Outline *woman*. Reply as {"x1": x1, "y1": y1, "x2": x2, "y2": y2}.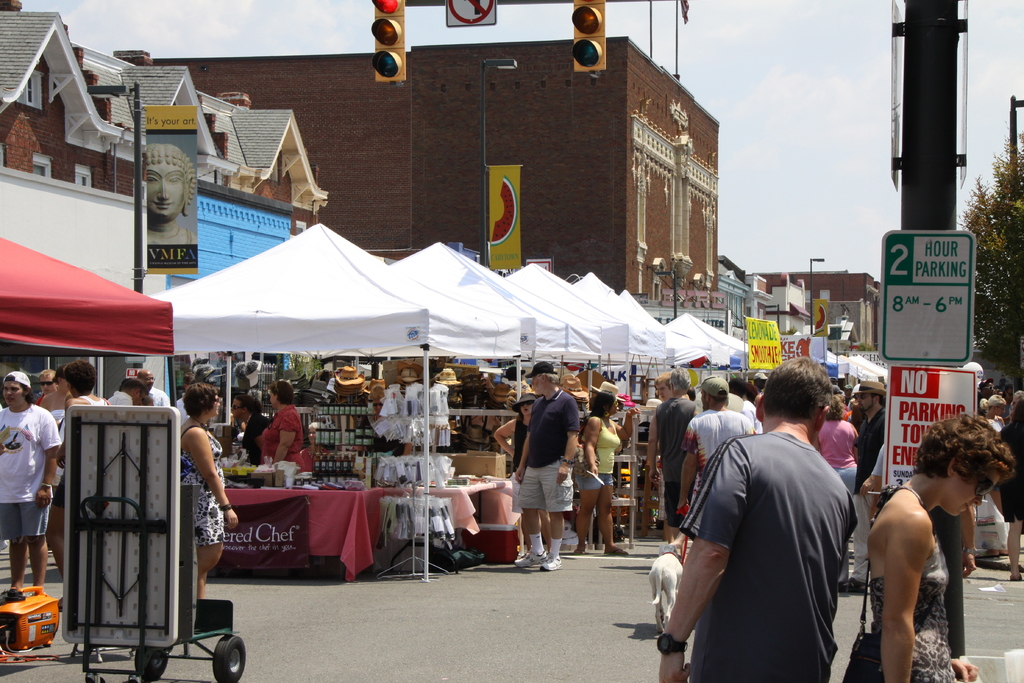
{"x1": 493, "y1": 392, "x2": 540, "y2": 563}.
